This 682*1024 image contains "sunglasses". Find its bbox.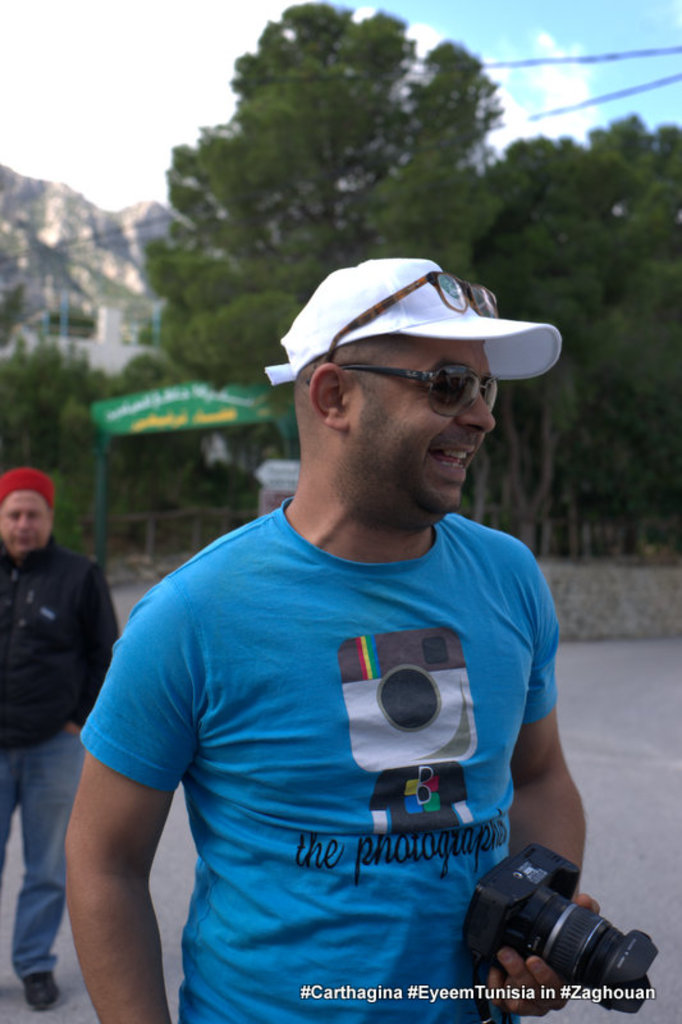
BBox(308, 361, 502, 419).
